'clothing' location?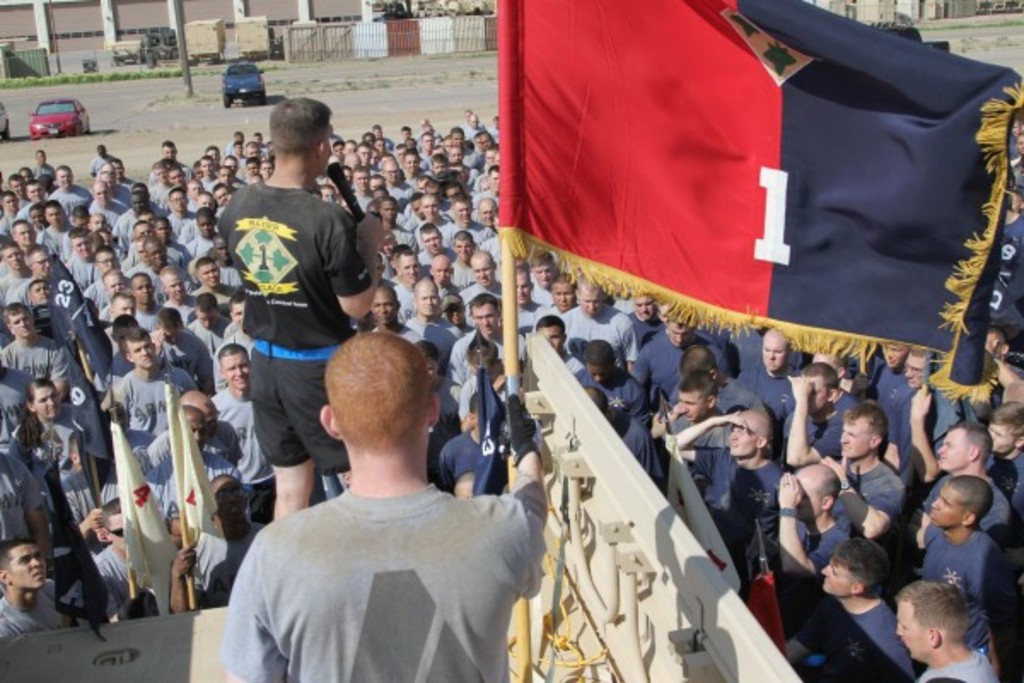
bbox=[68, 215, 79, 256]
